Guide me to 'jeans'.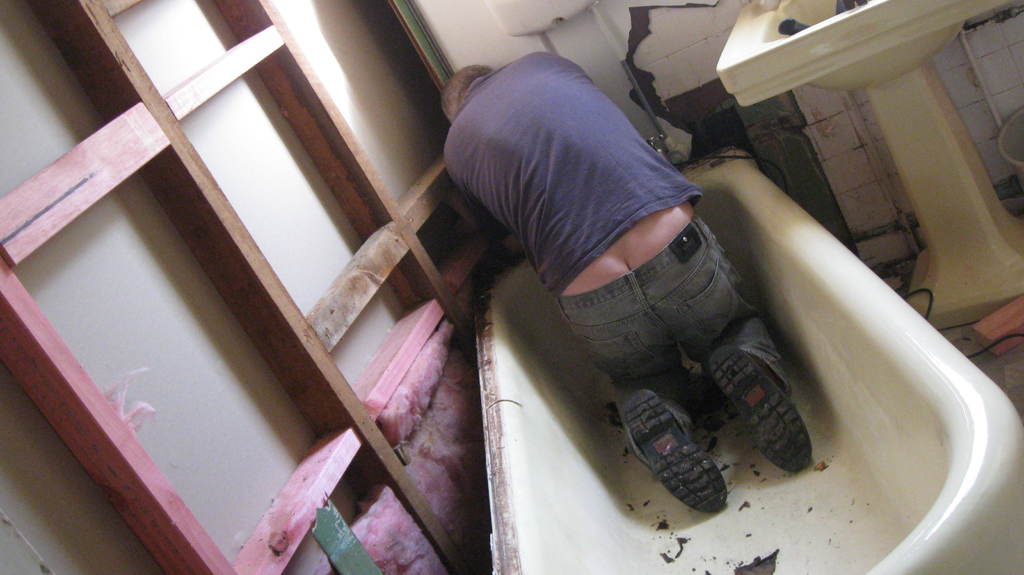
Guidance: [left=554, top=206, right=804, bottom=458].
